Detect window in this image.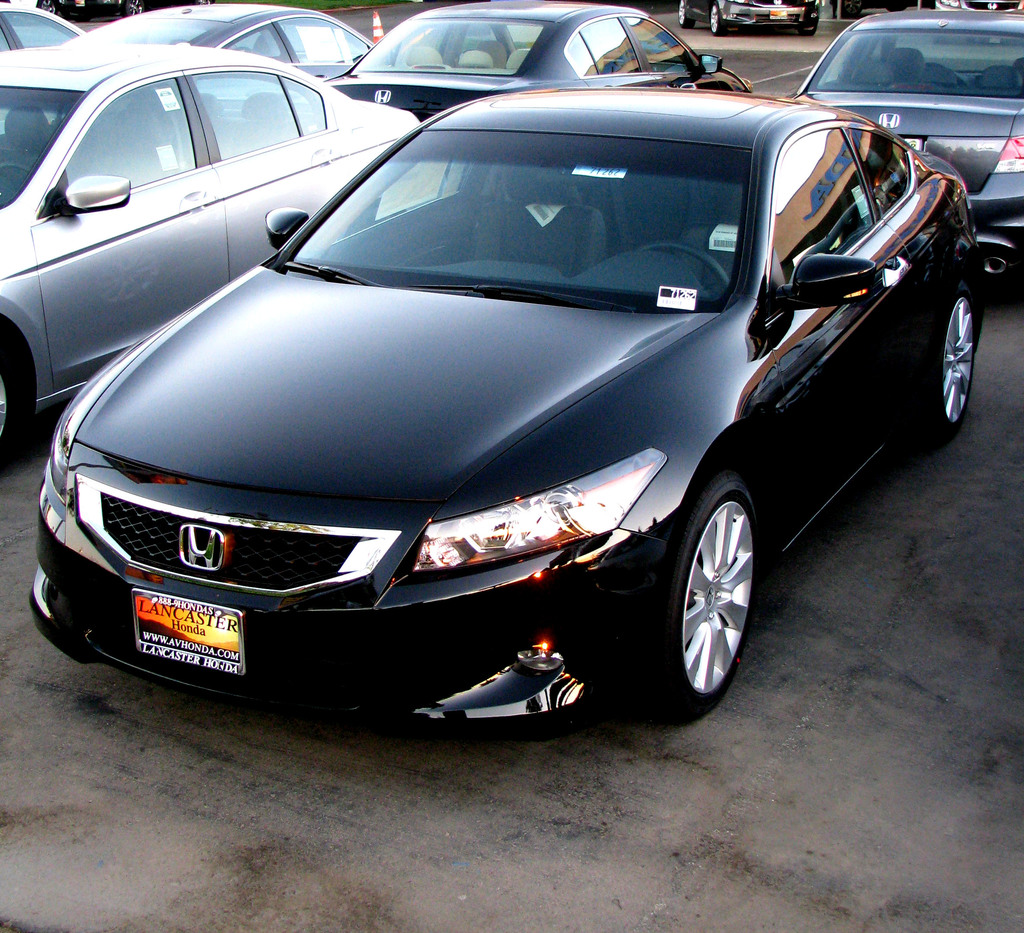
Detection: region(272, 12, 366, 63).
